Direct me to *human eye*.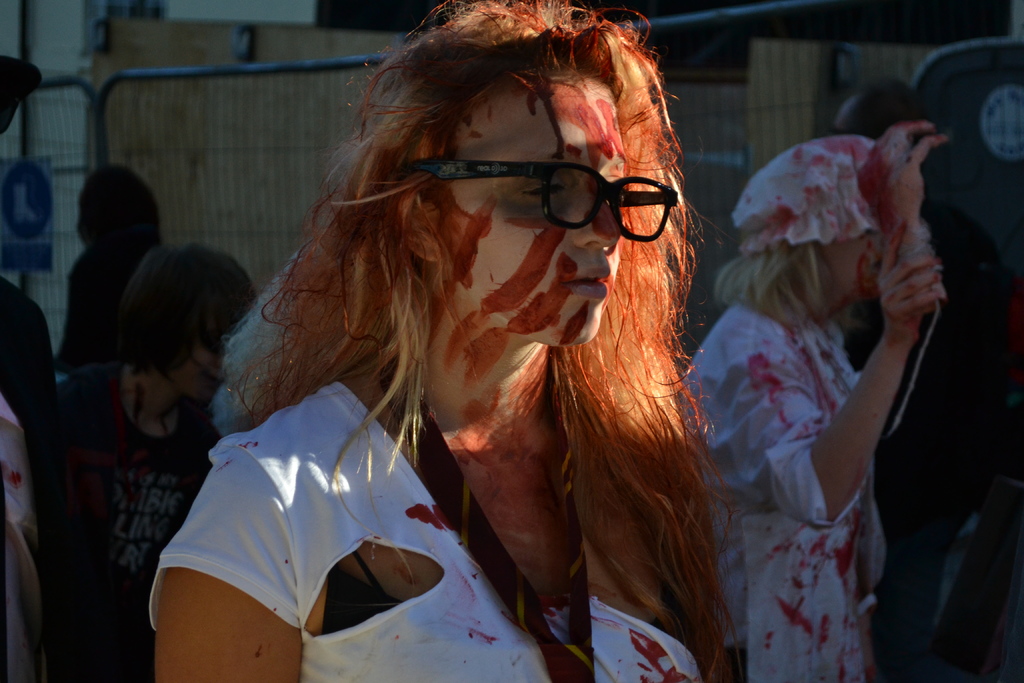
Direction: 609, 174, 630, 200.
